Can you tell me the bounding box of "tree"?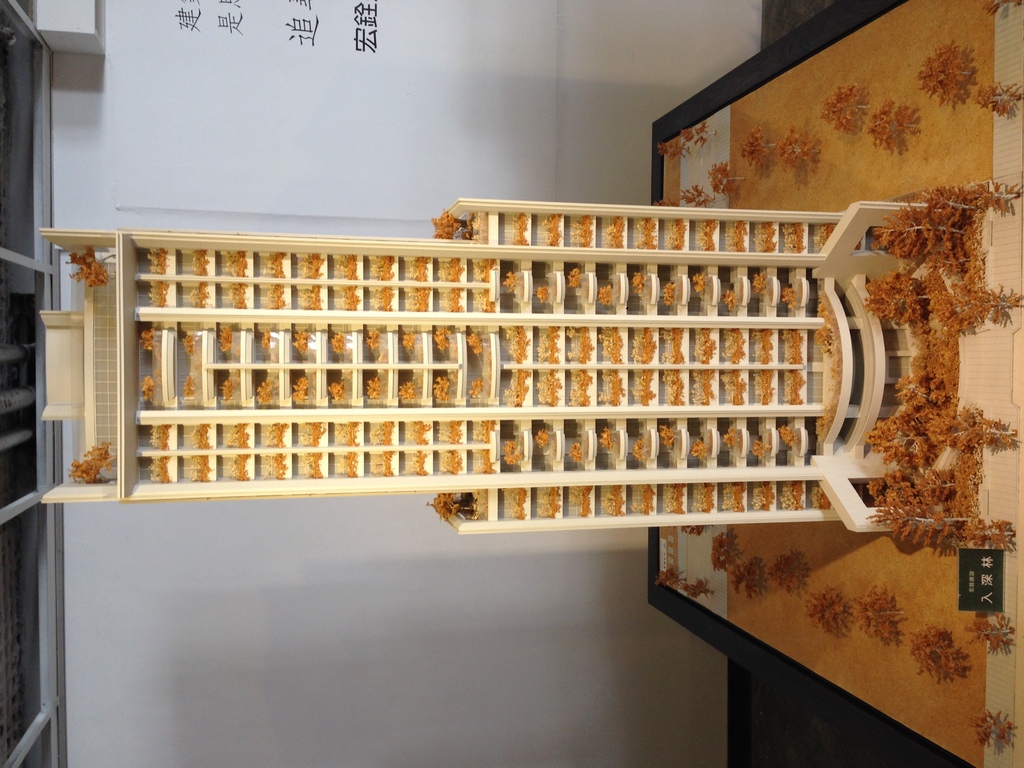
{"x1": 70, "y1": 442, "x2": 117, "y2": 485}.
